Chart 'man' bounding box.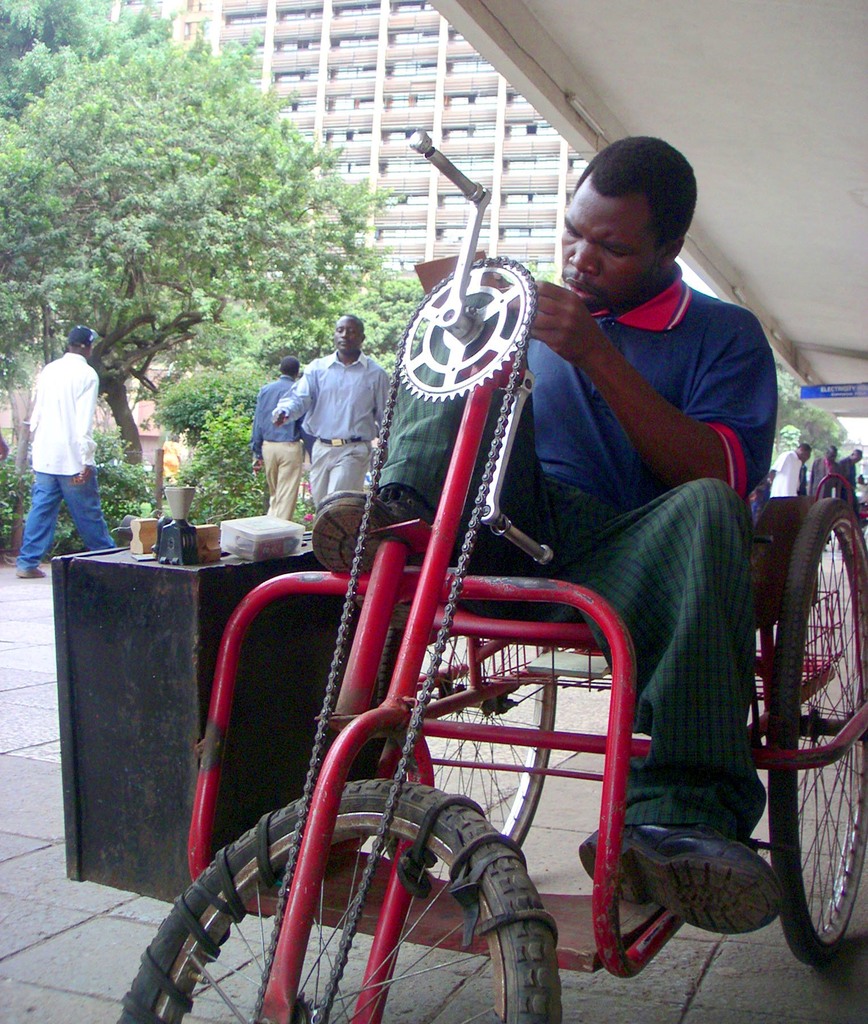
Charted: [left=276, top=316, right=395, bottom=504].
